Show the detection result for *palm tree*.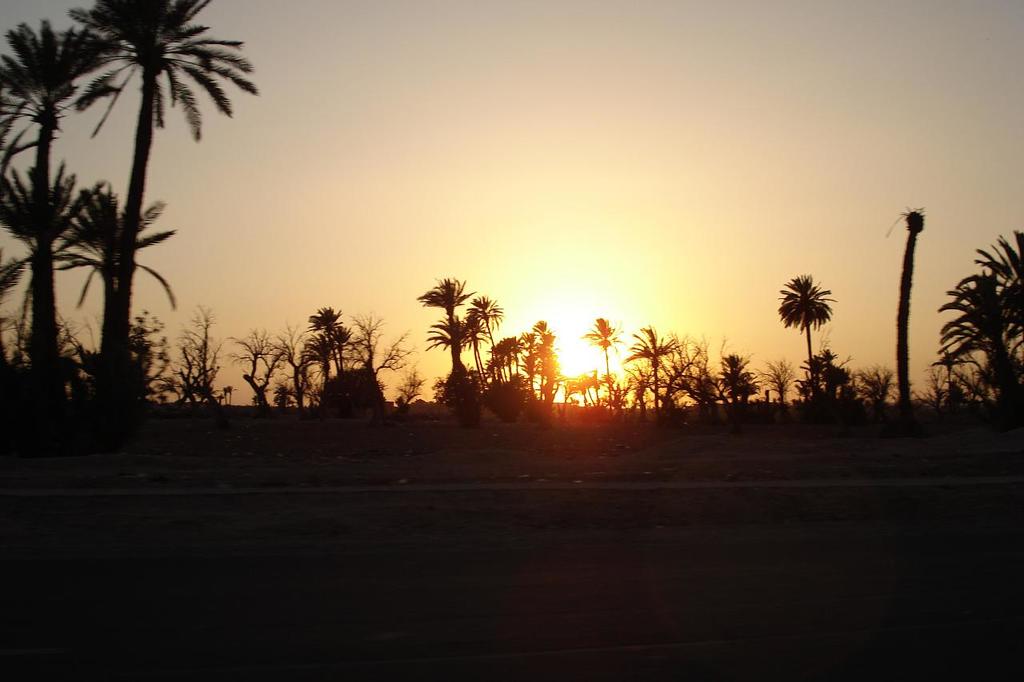
475, 299, 508, 415.
